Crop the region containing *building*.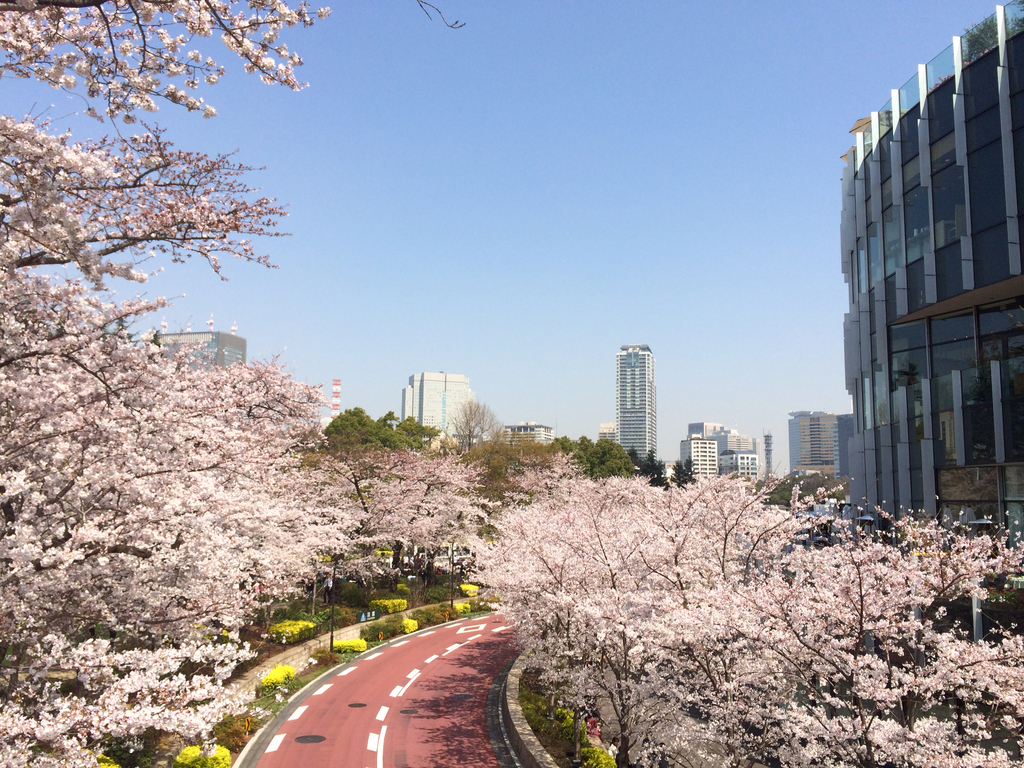
Crop region: rect(676, 420, 760, 492).
